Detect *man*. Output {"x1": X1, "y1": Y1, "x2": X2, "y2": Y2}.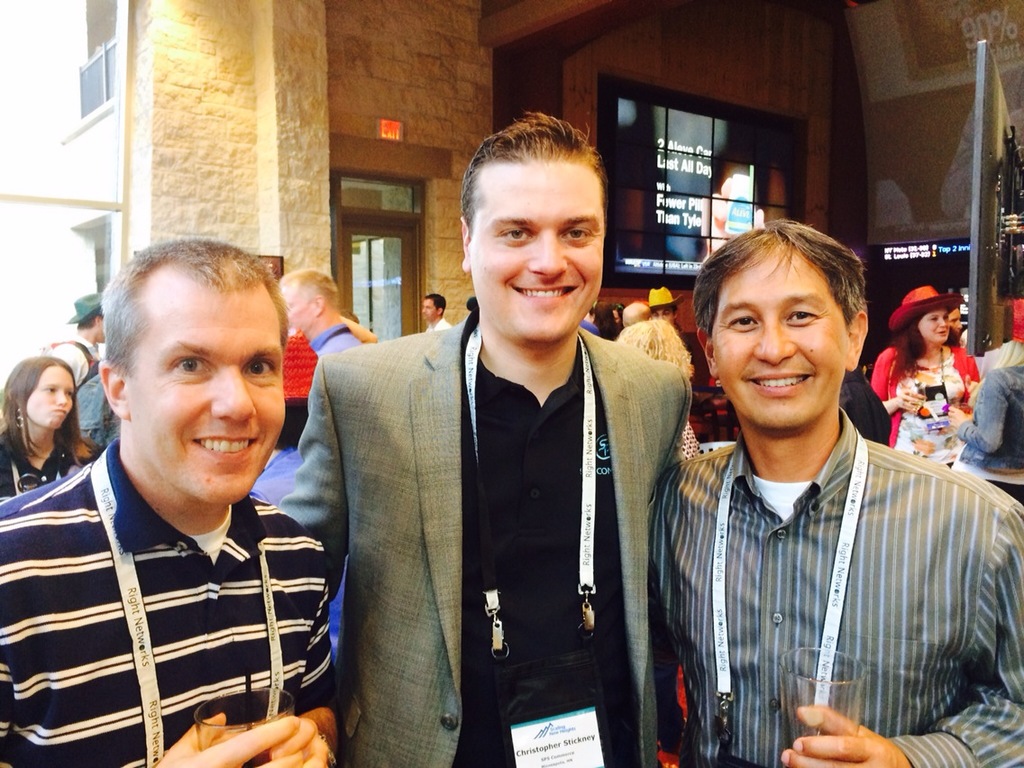
{"x1": 289, "y1": 151, "x2": 692, "y2": 748}.
